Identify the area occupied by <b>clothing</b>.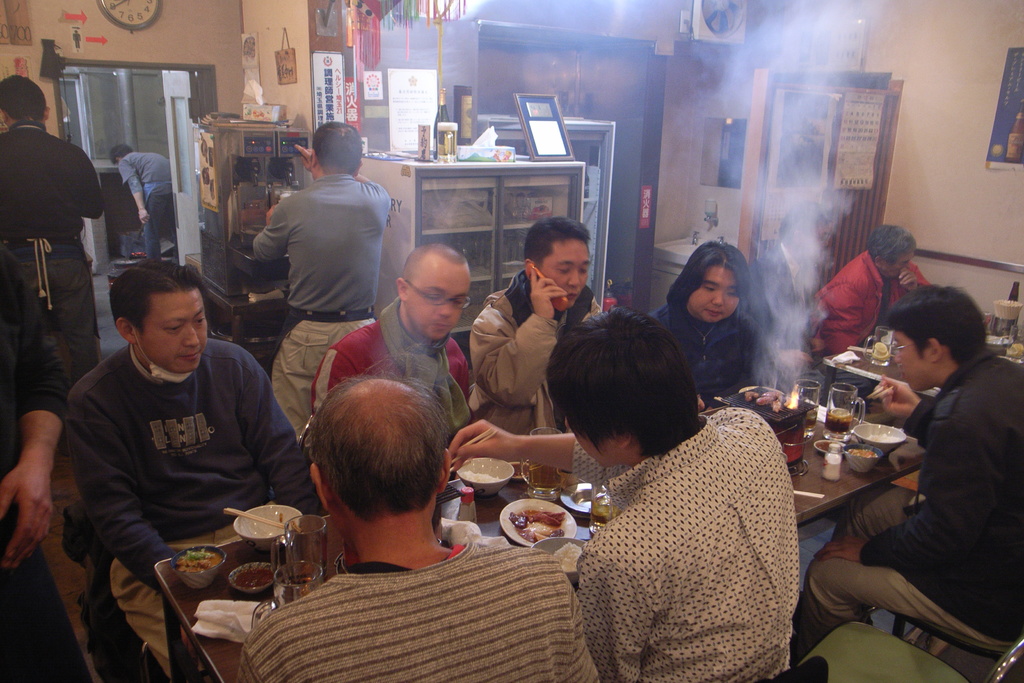
Area: <box>458,259,611,423</box>.
